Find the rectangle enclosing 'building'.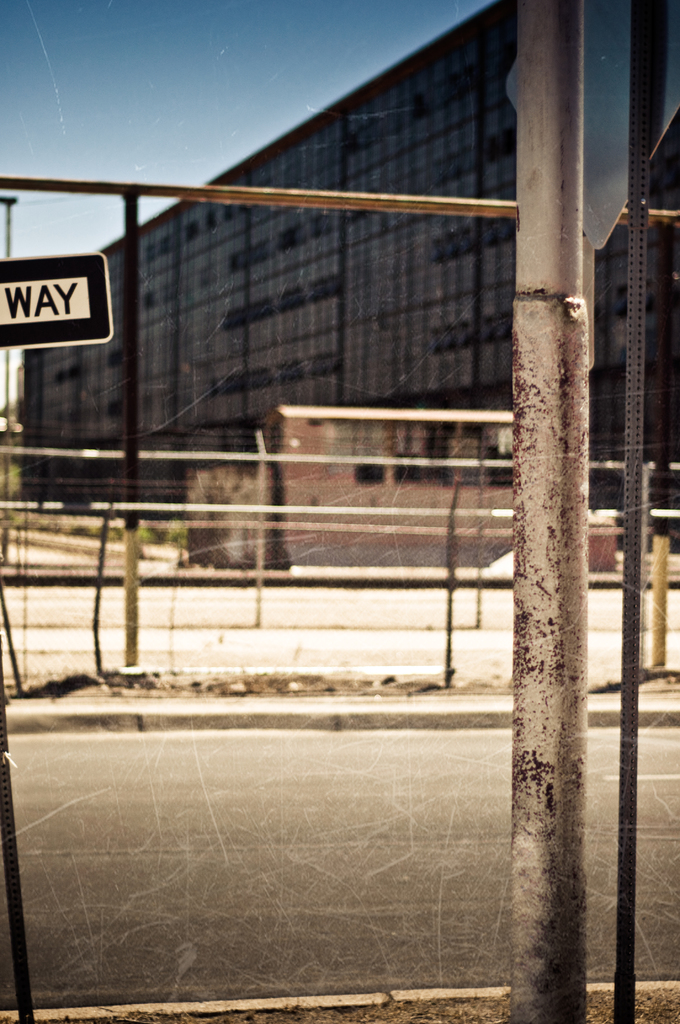
l=187, t=409, r=517, b=572.
